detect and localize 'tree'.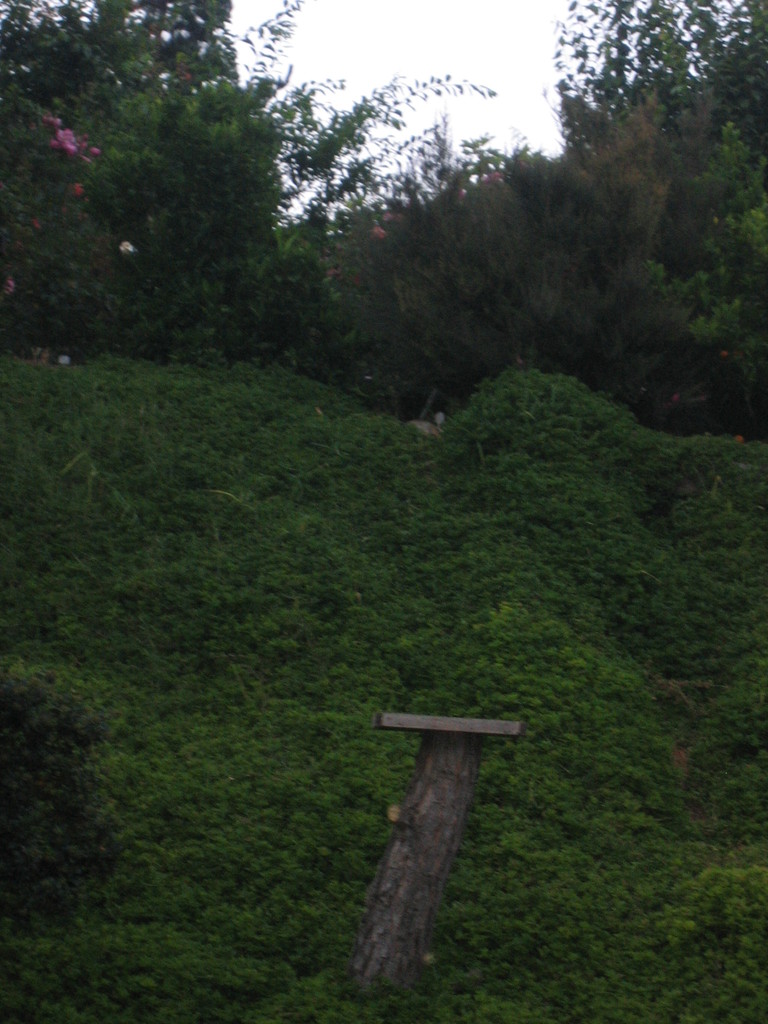
Localized at (x1=0, y1=0, x2=488, y2=376).
